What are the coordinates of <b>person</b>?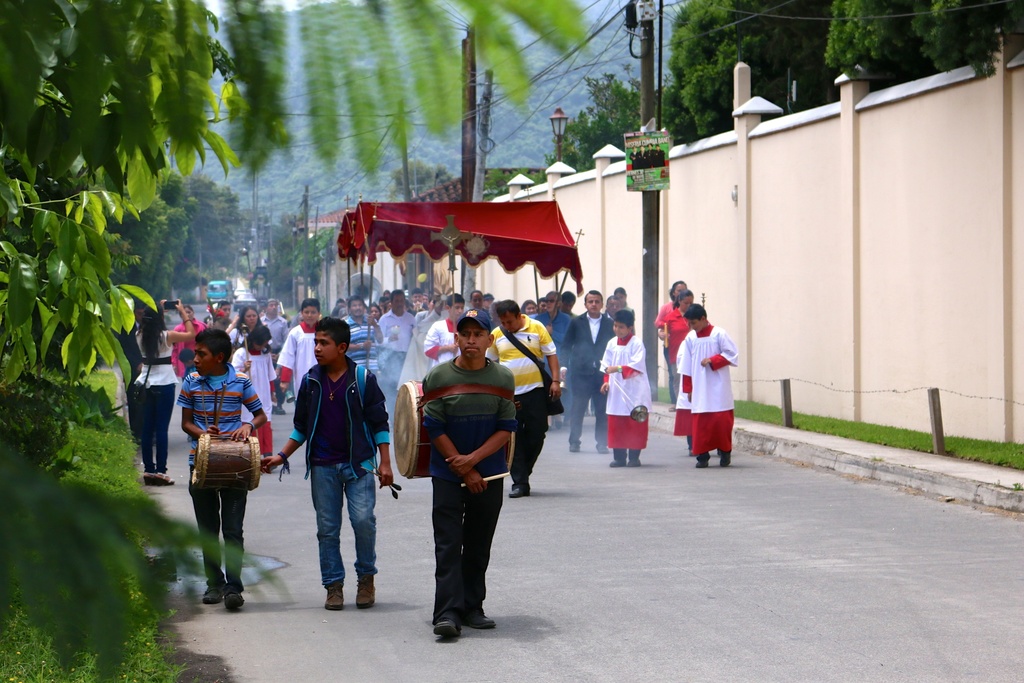
bbox=(261, 317, 394, 609).
